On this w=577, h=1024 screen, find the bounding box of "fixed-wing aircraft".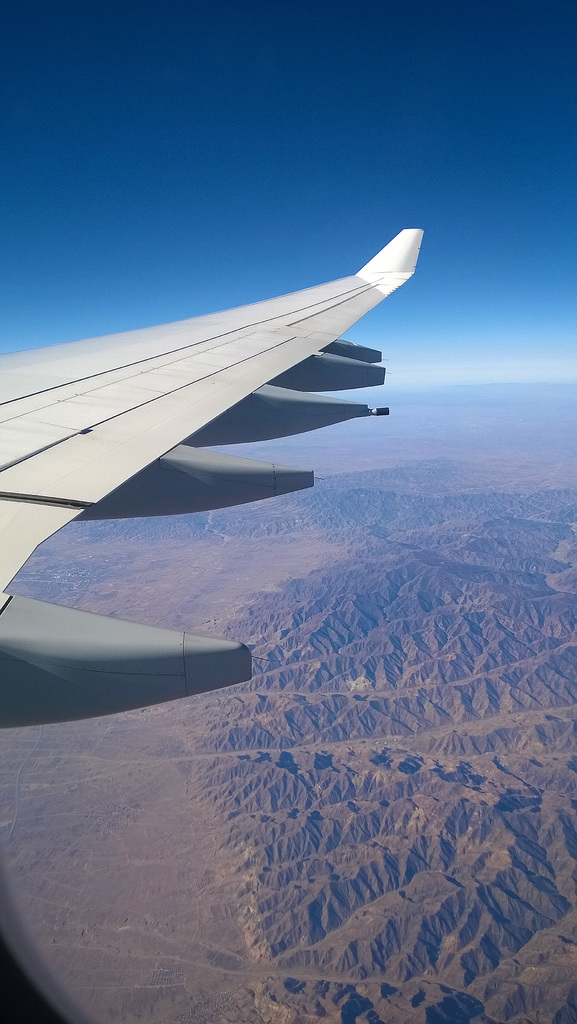
Bounding box: BBox(0, 225, 428, 728).
